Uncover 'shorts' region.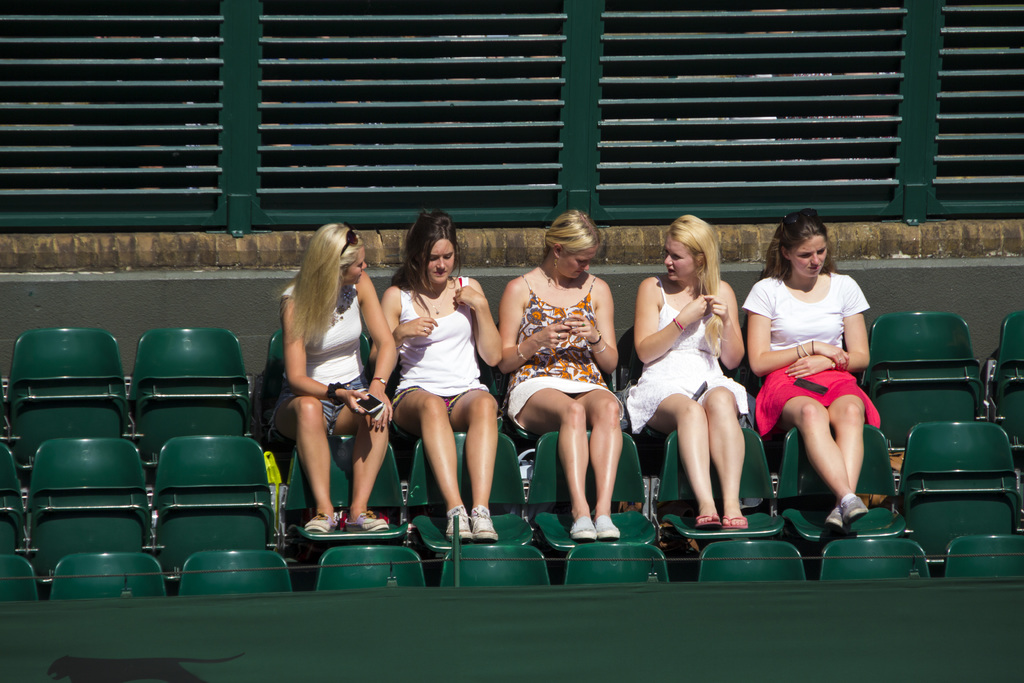
Uncovered: Rect(395, 386, 488, 436).
